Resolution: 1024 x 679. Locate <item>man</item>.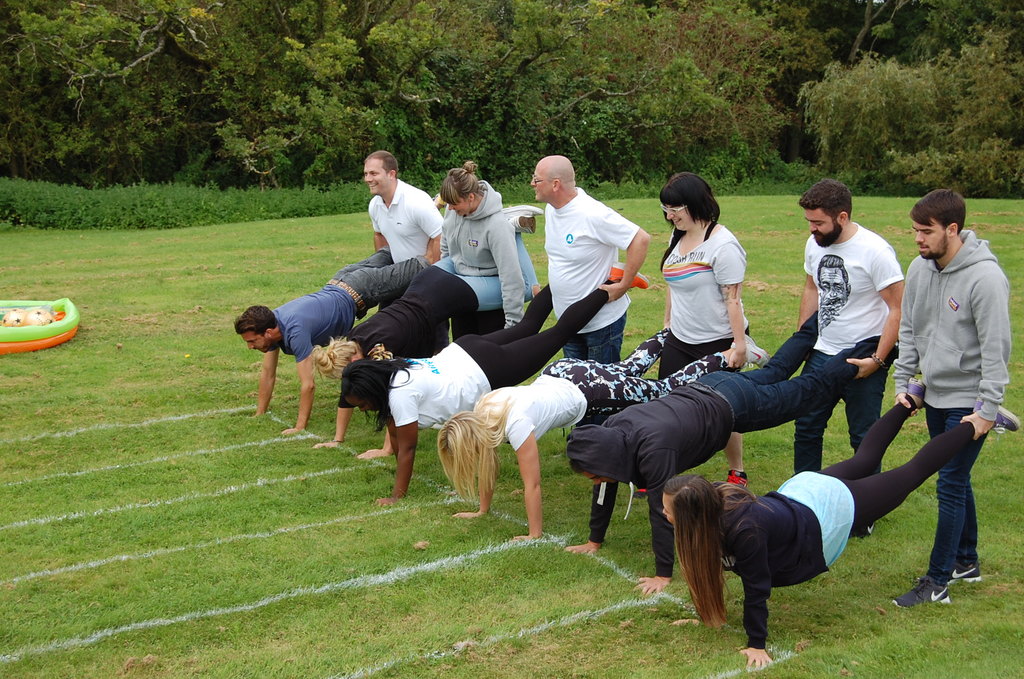
rect(786, 179, 911, 537).
